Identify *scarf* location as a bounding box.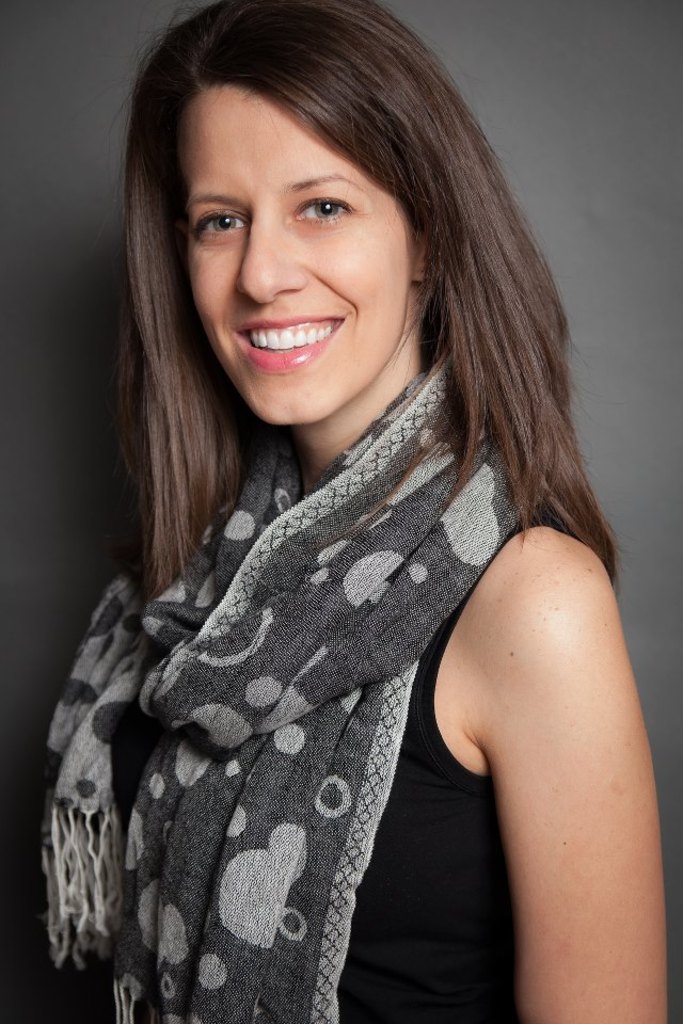
39 337 542 1023.
